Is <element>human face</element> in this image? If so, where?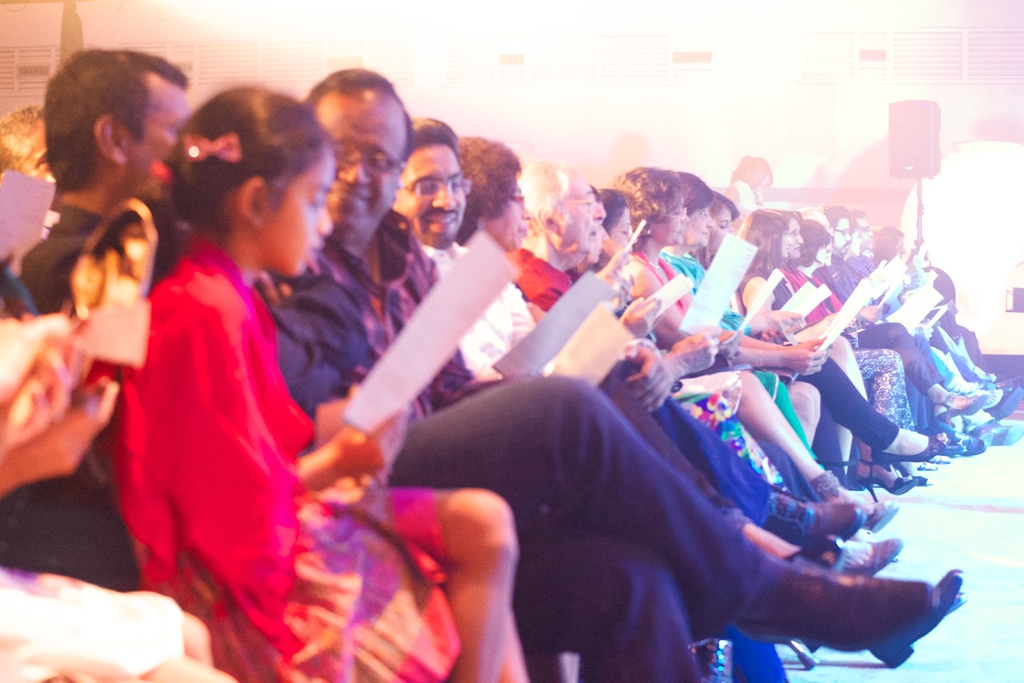
Yes, at l=780, t=231, r=792, b=261.
